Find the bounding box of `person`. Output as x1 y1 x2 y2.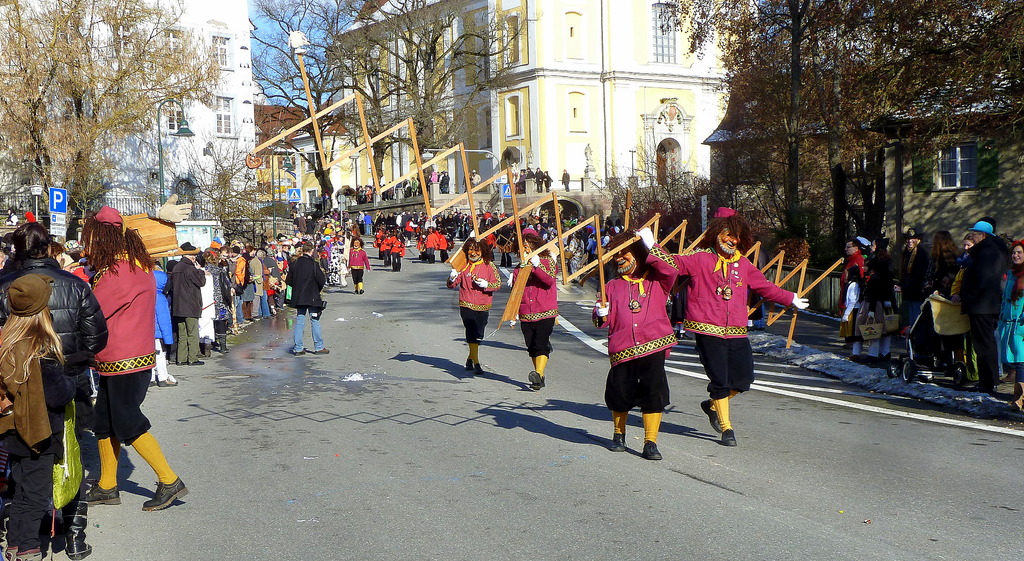
669 208 814 446.
